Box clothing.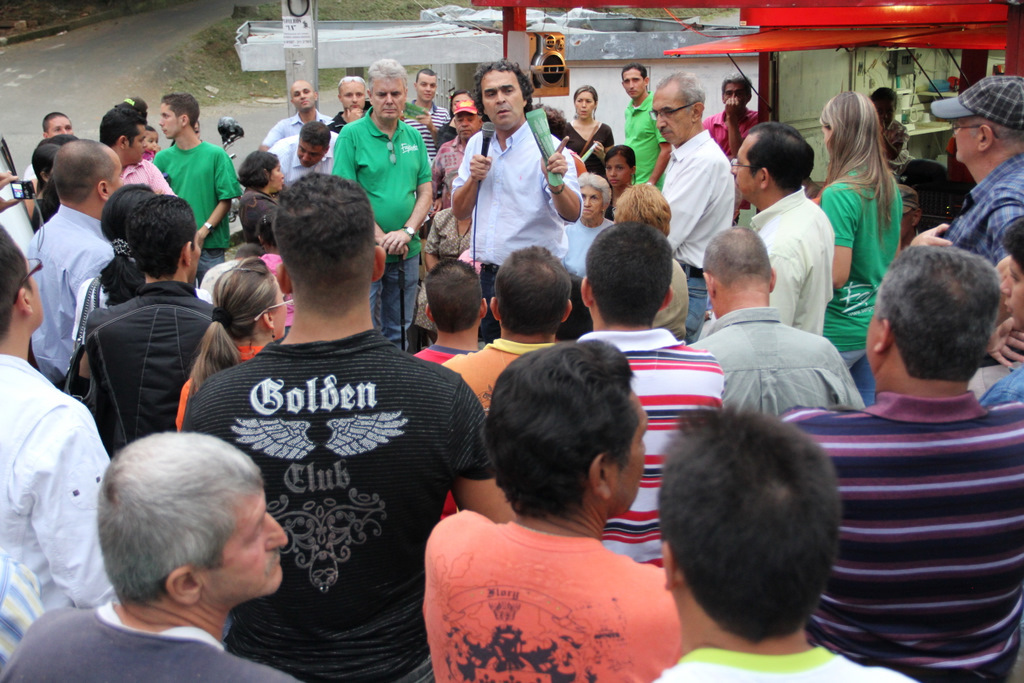
crop(430, 131, 460, 197).
